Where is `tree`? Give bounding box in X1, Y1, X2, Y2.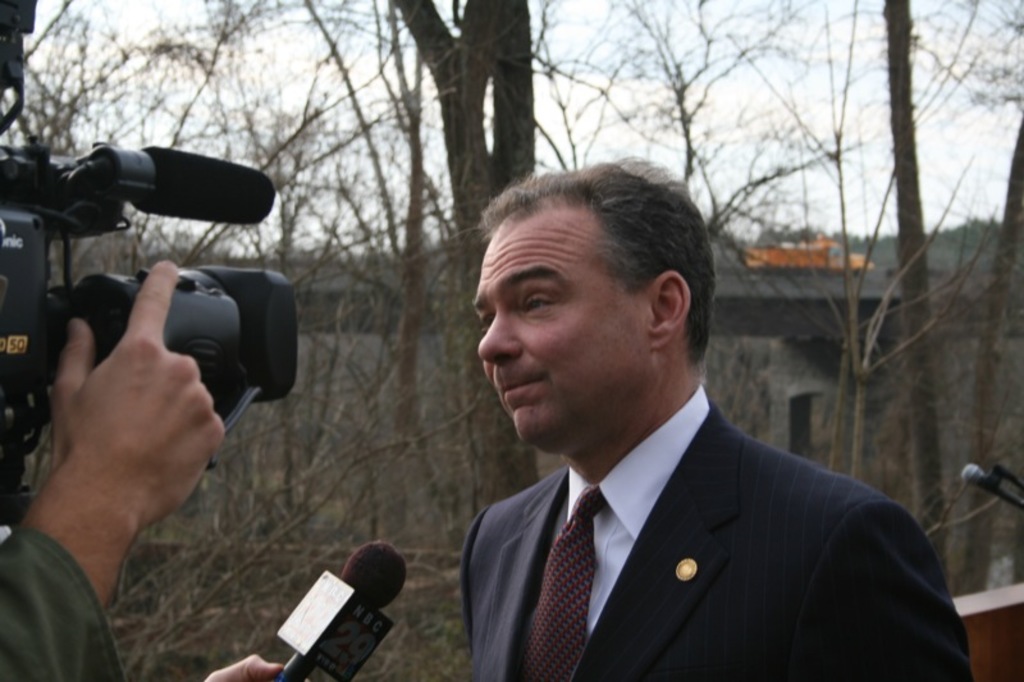
430, 8, 536, 516.
